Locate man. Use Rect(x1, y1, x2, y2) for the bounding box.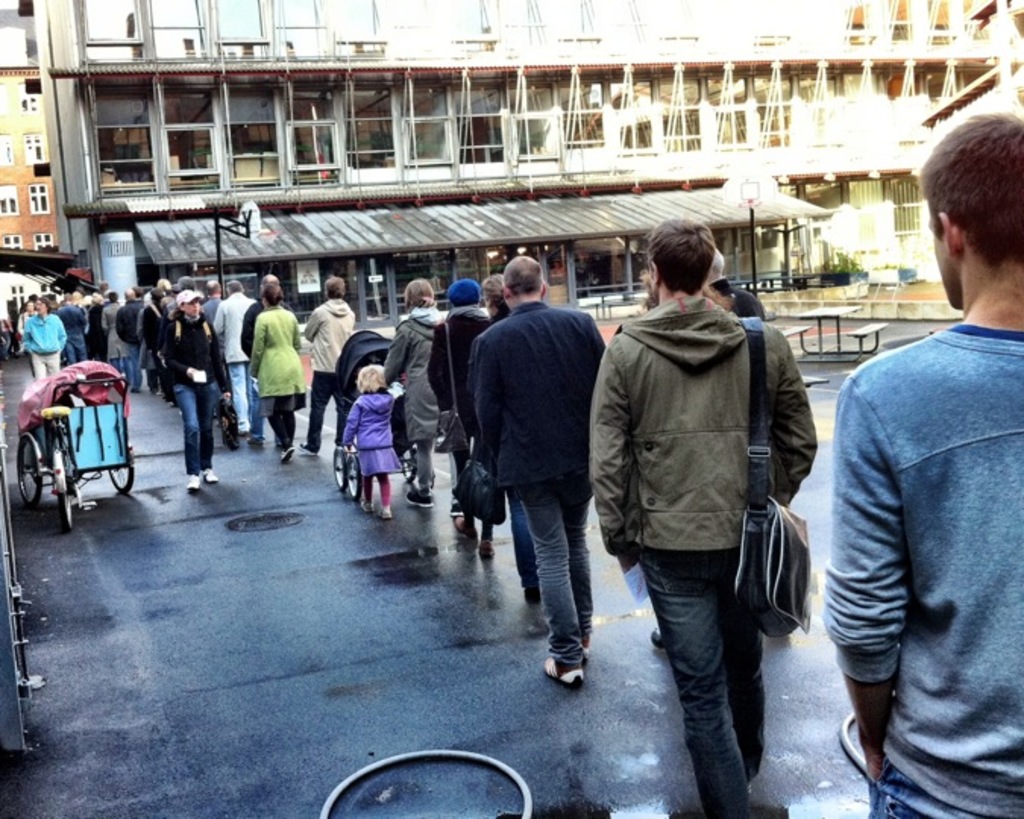
Rect(58, 287, 85, 359).
